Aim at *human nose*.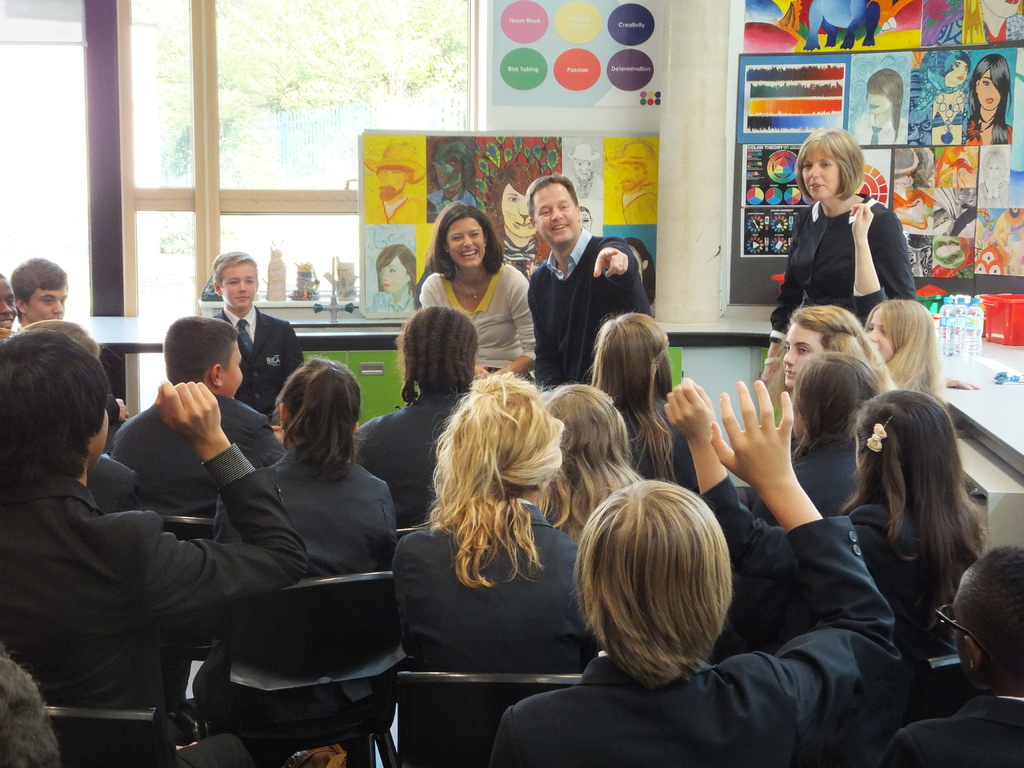
Aimed at (x1=236, y1=279, x2=248, y2=294).
